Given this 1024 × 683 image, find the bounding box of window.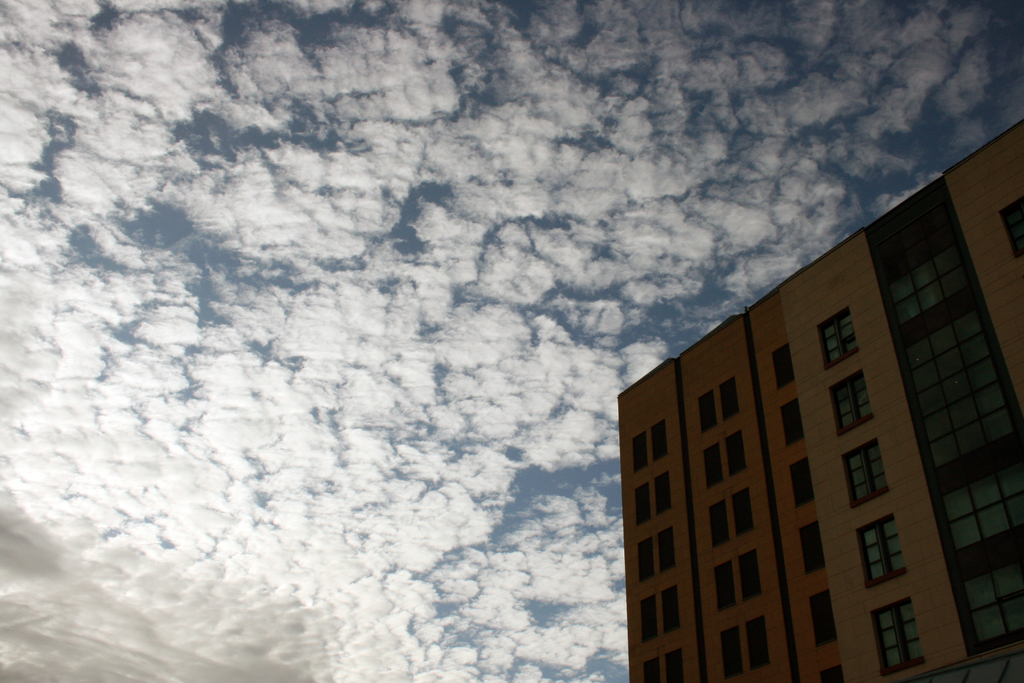
x1=650, y1=470, x2=673, y2=519.
